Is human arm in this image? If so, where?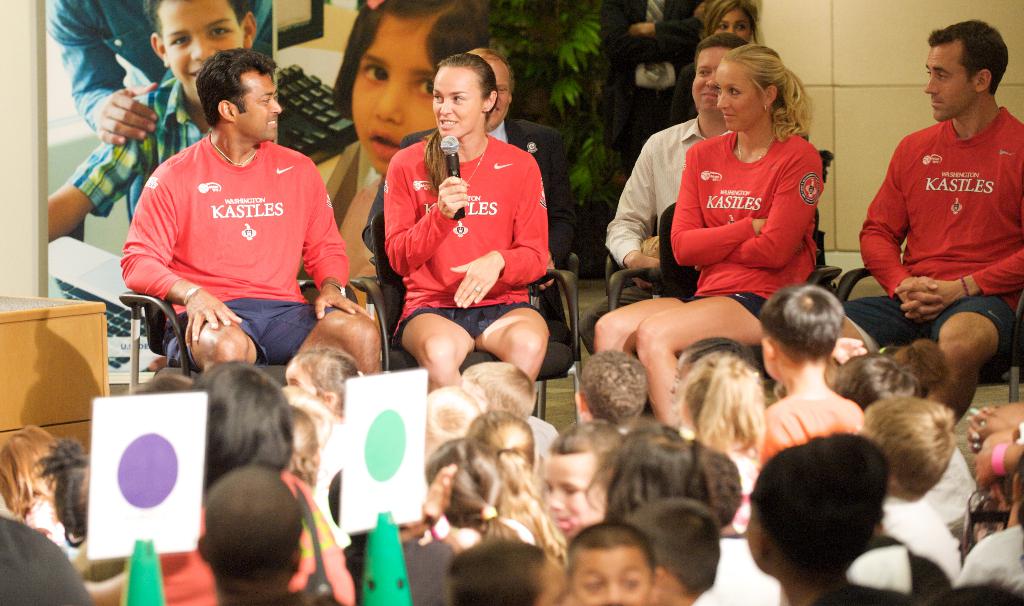
Yes, at bbox(977, 436, 1023, 489).
